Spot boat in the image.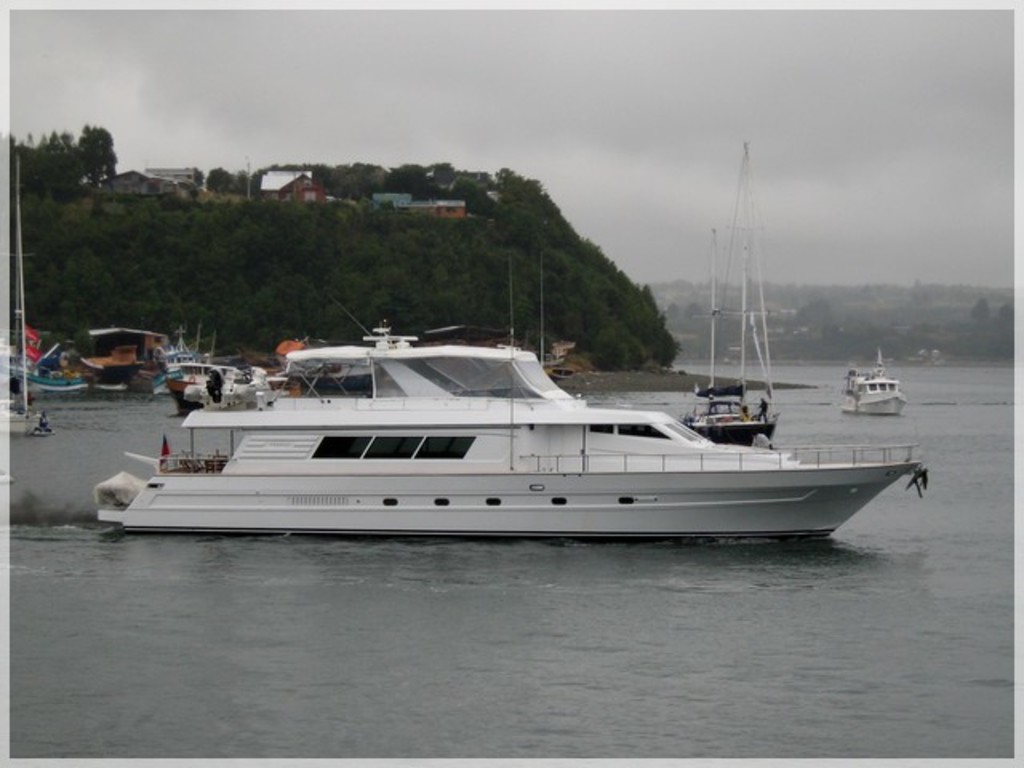
boat found at locate(170, 342, 222, 378).
